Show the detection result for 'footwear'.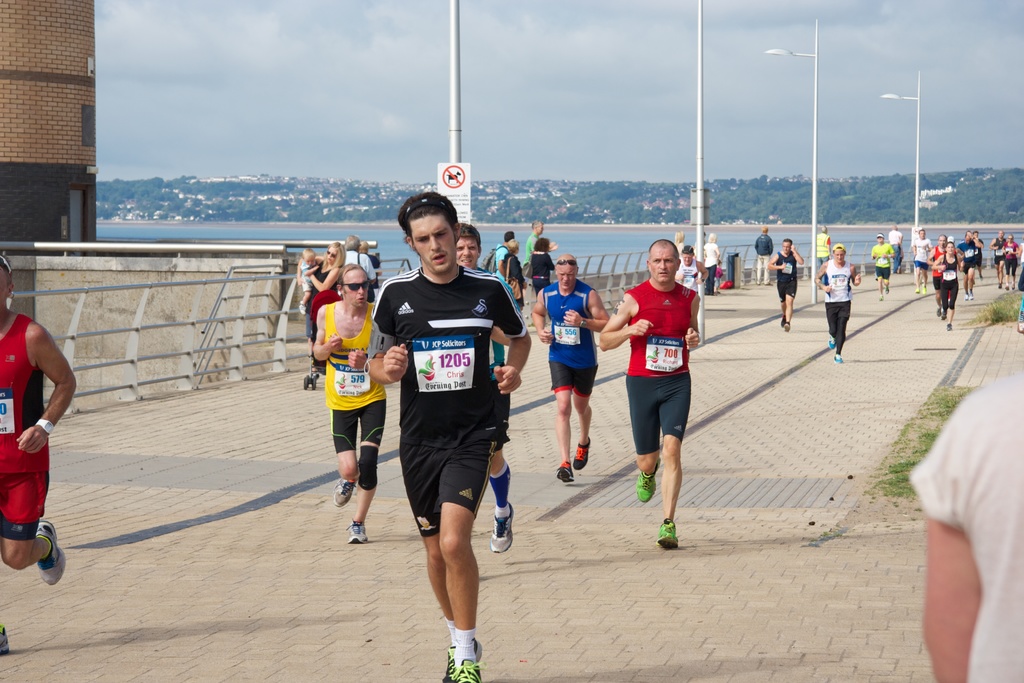
pyautogui.locateOnScreen(1012, 282, 1016, 288).
